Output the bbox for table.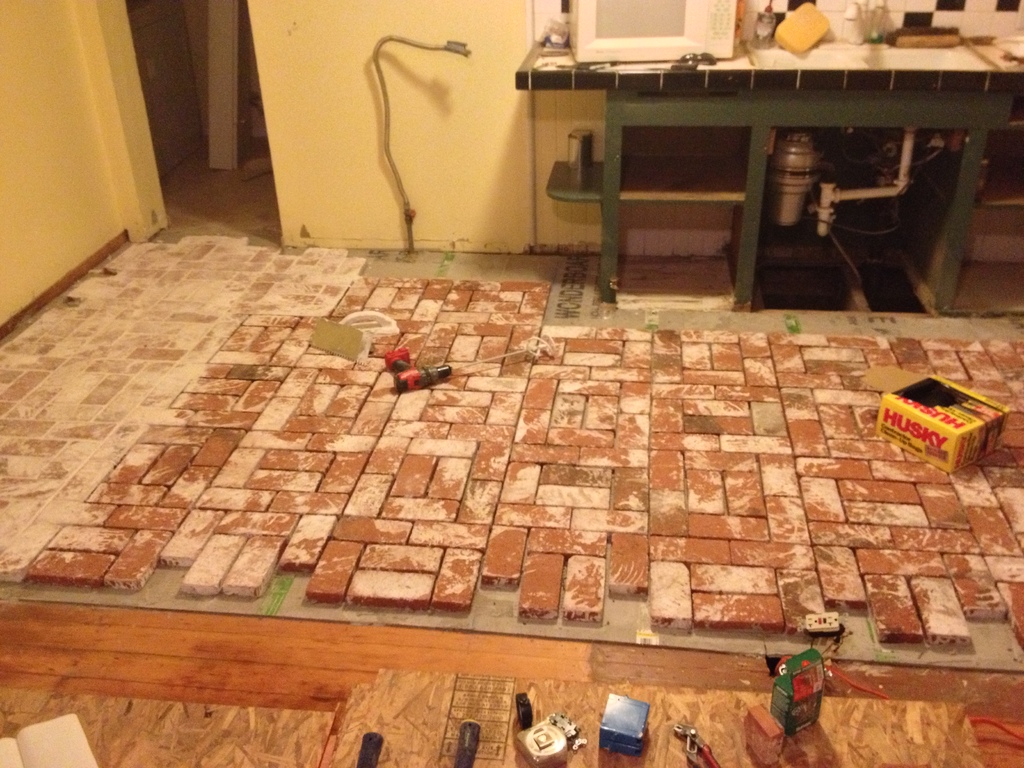
box(520, 36, 1003, 296).
